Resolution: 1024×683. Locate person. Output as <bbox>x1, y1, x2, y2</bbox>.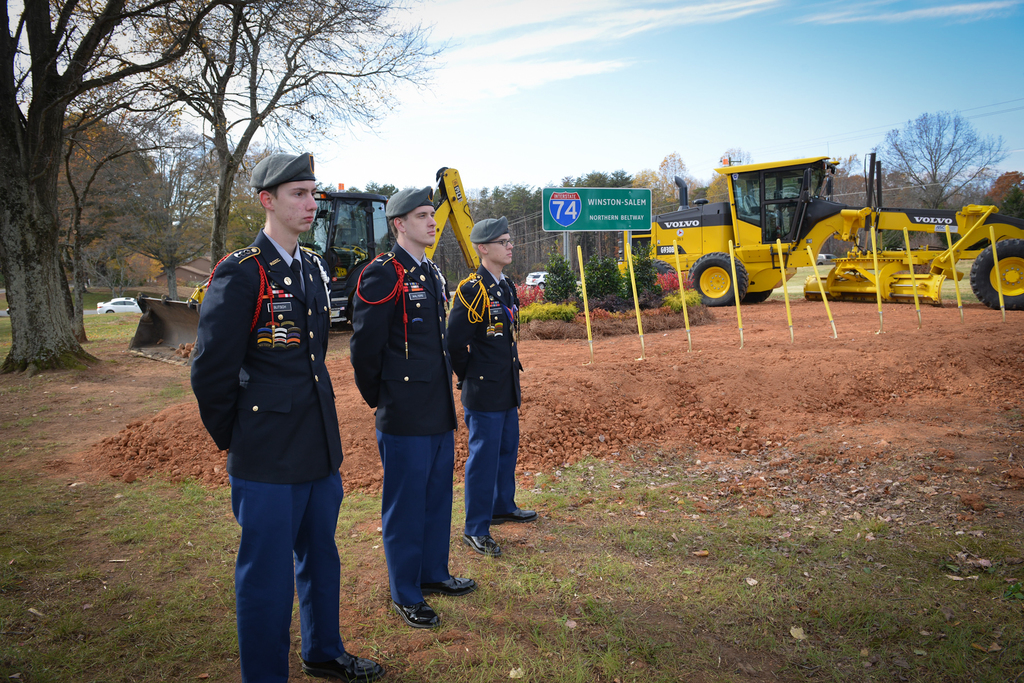
<bbox>355, 180, 468, 642</bbox>.
